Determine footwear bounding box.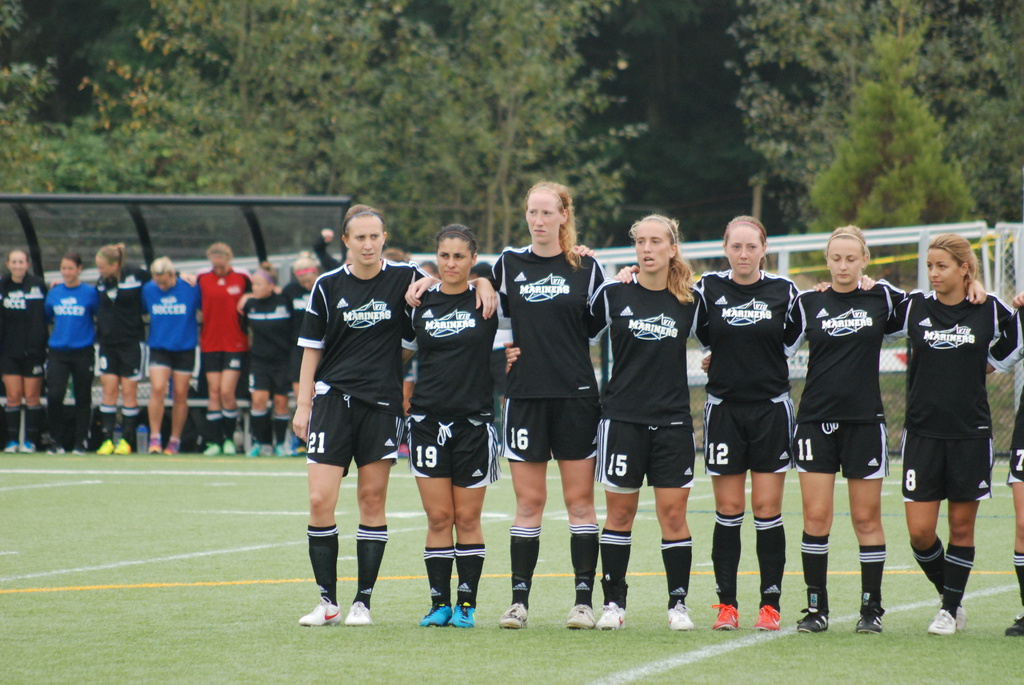
Determined: {"left": 344, "top": 601, "right": 372, "bottom": 626}.
